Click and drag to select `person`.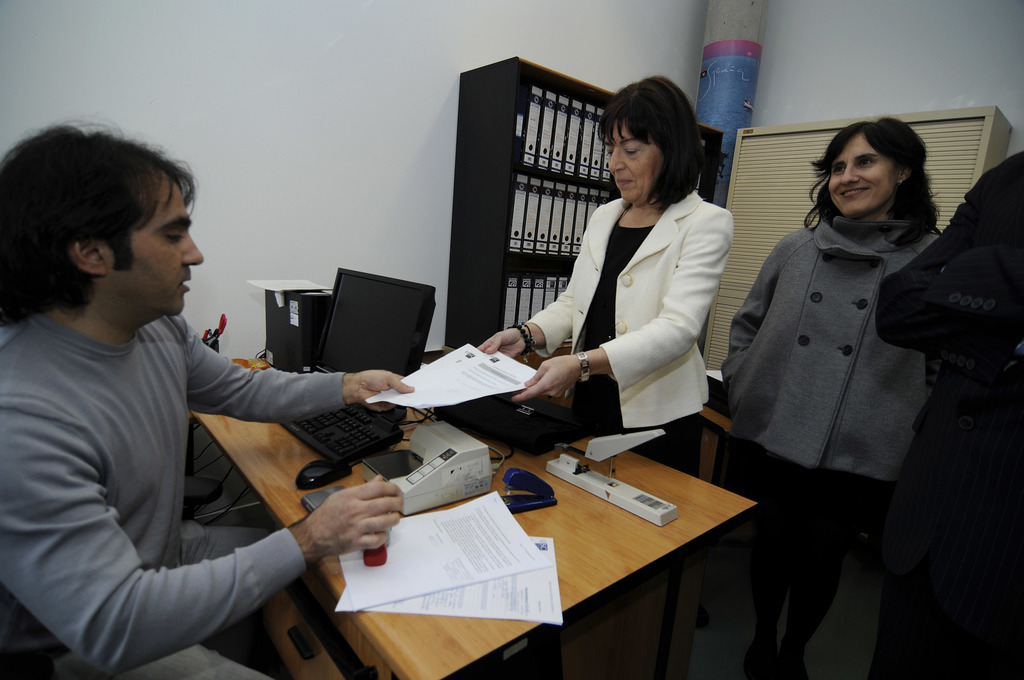
Selection: 0:127:414:679.
